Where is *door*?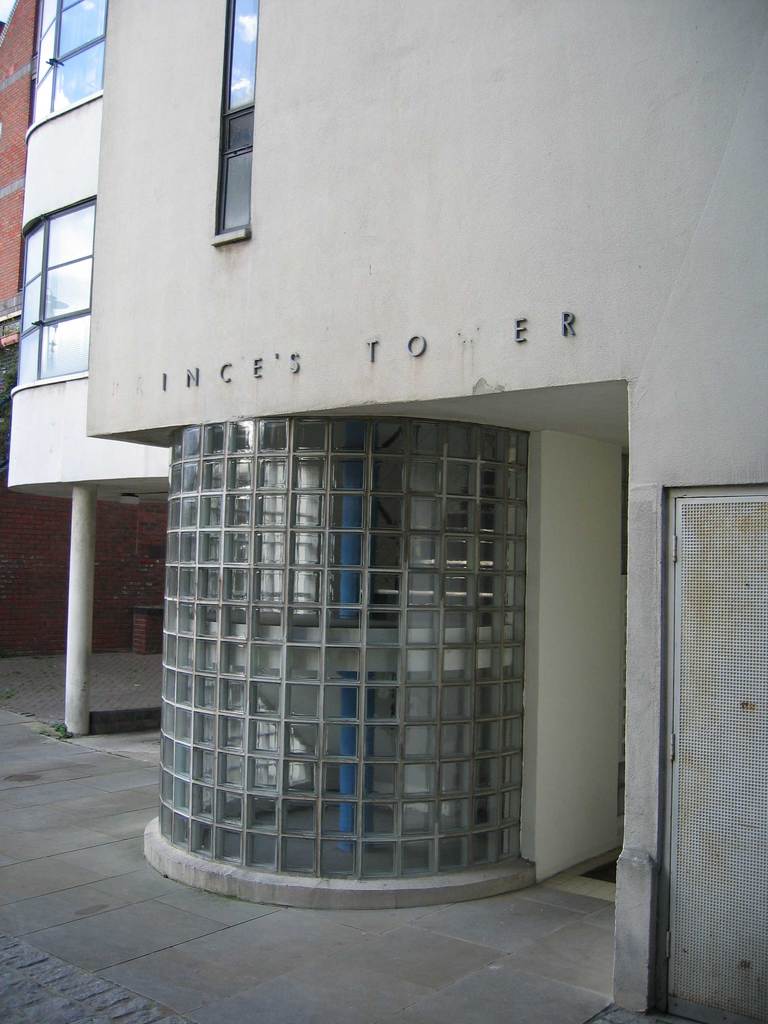
(660, 492, 767, 1023).
